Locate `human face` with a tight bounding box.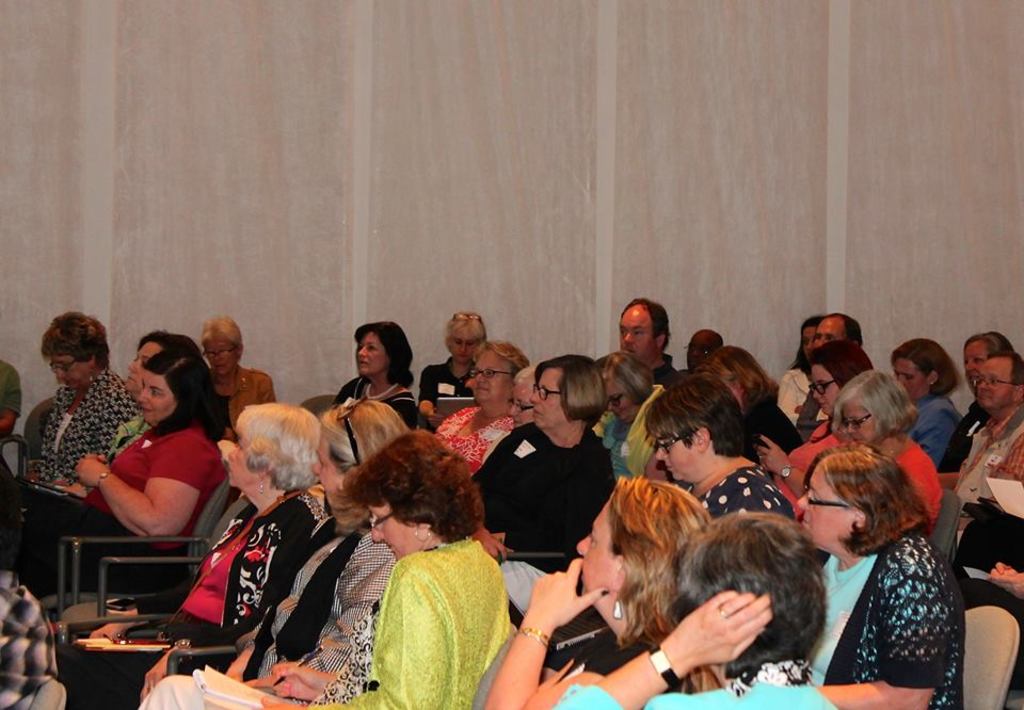
pyautogui.locateOnScreen(815, 320, 844, 346).
